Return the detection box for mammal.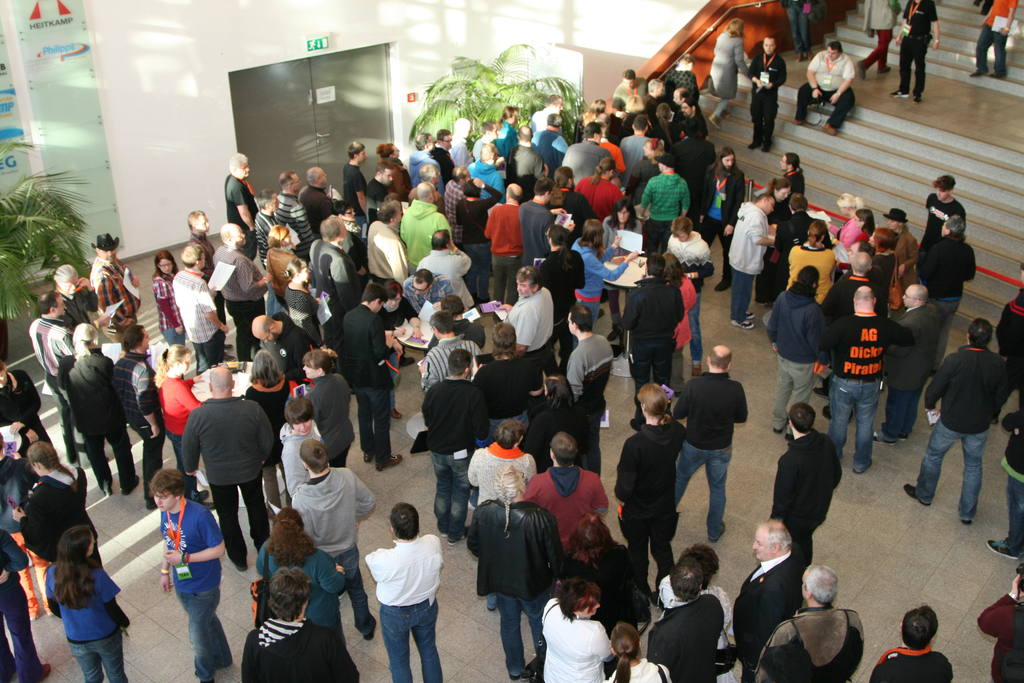
447,115,476,162.
